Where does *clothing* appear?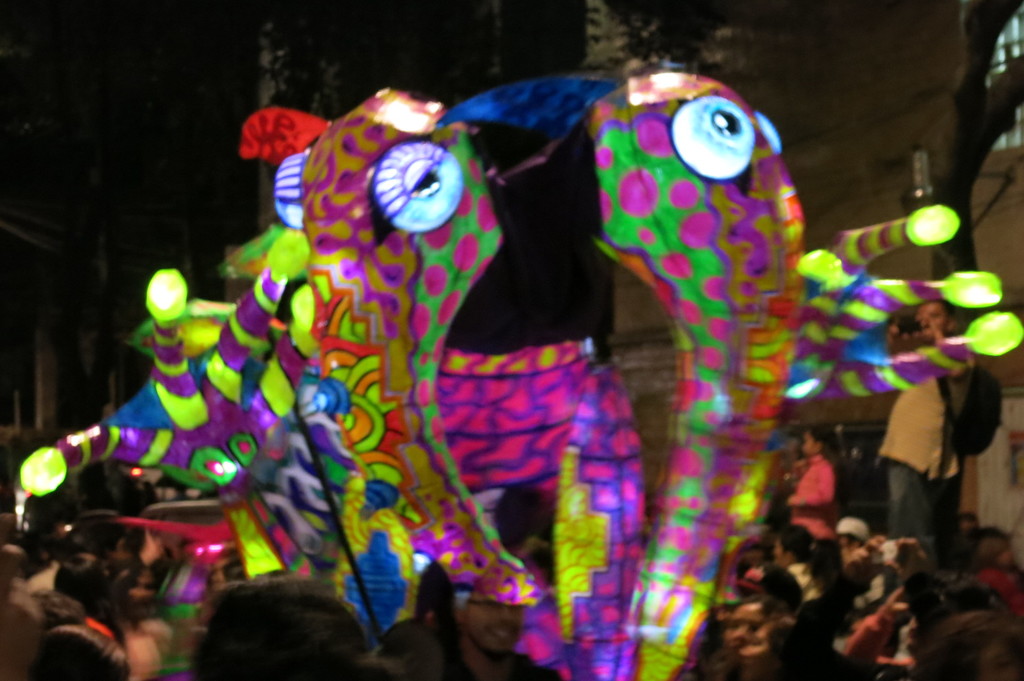
Appears at <box>874,338,988,560</box>.
